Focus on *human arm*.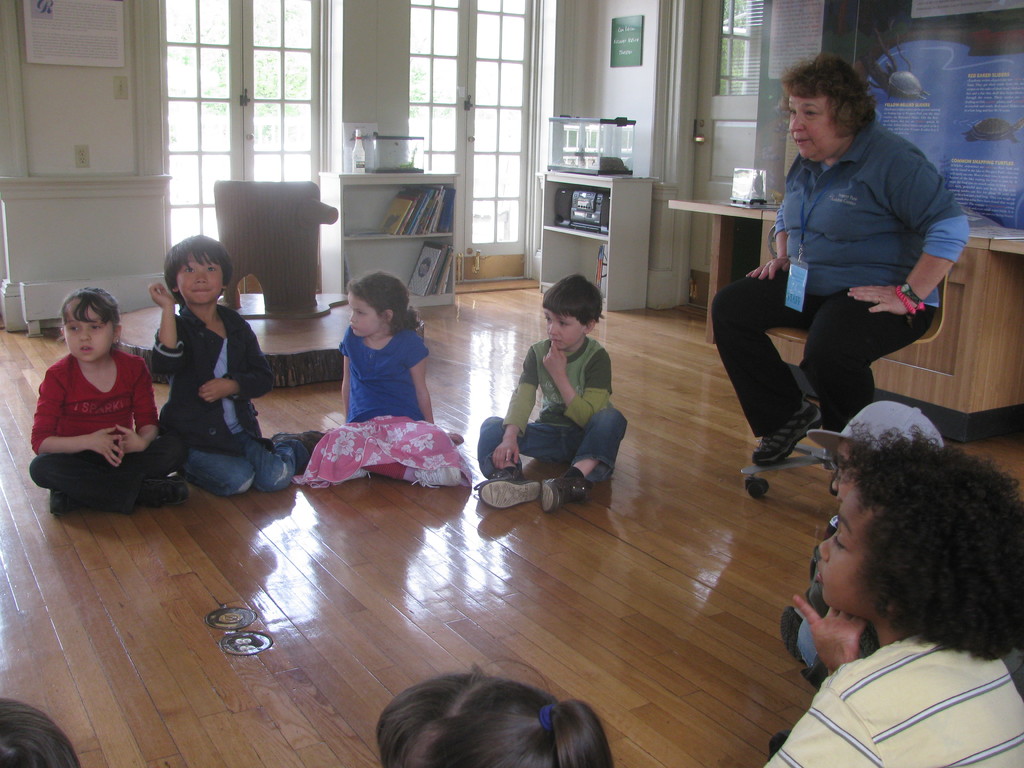
Focused at 490, 345, 539, 474.
